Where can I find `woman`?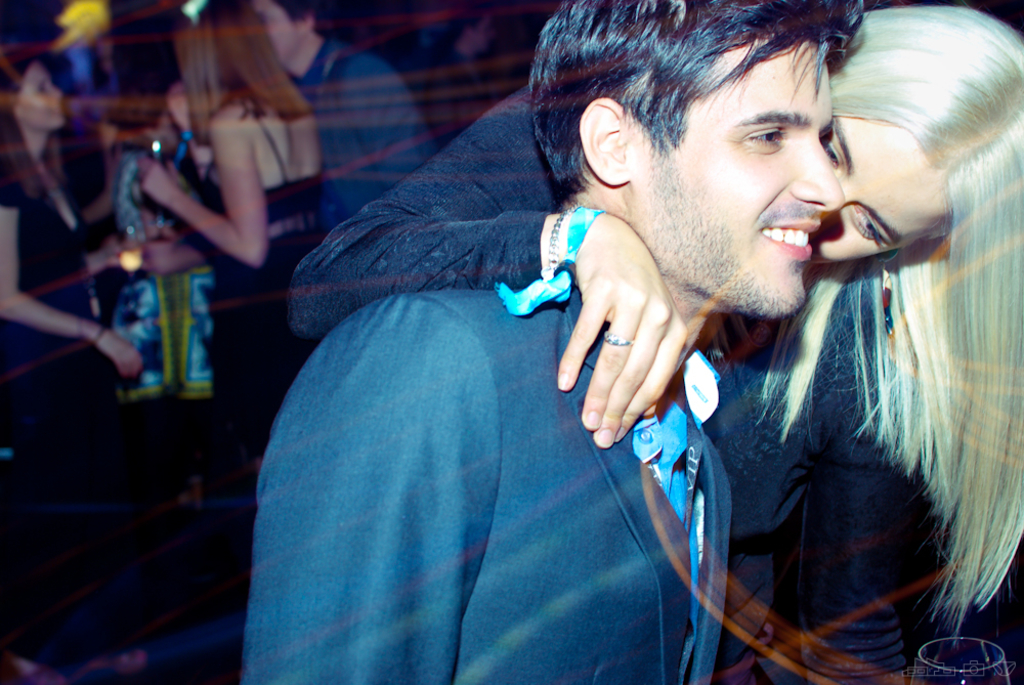
You can find it at <box>136,0,328,514</box>.
